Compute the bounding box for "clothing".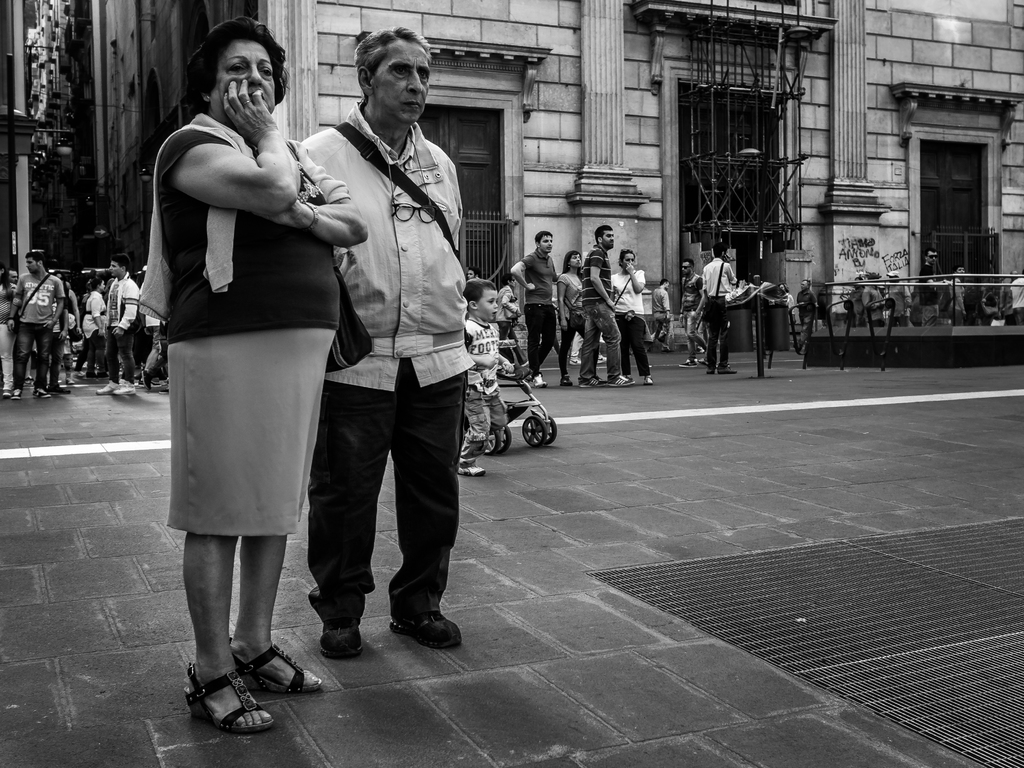
{"x1": 140, "y1": 113, "x2": 348, "y2": 541}.
